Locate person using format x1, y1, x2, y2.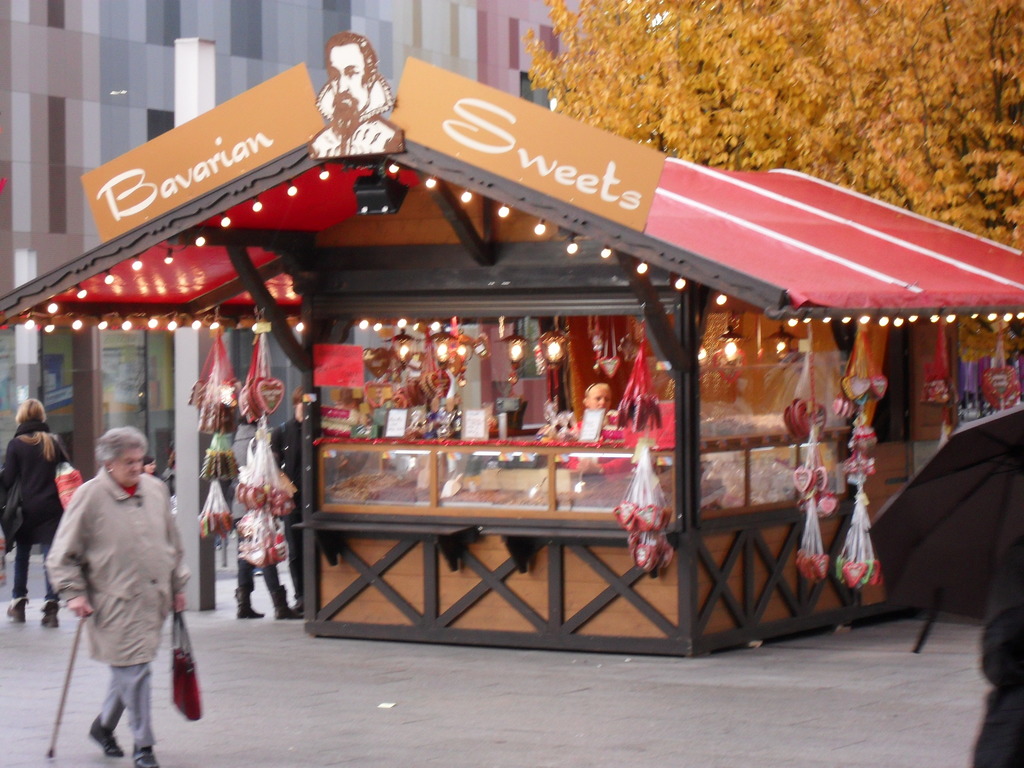
134, 452, 166, 483.
